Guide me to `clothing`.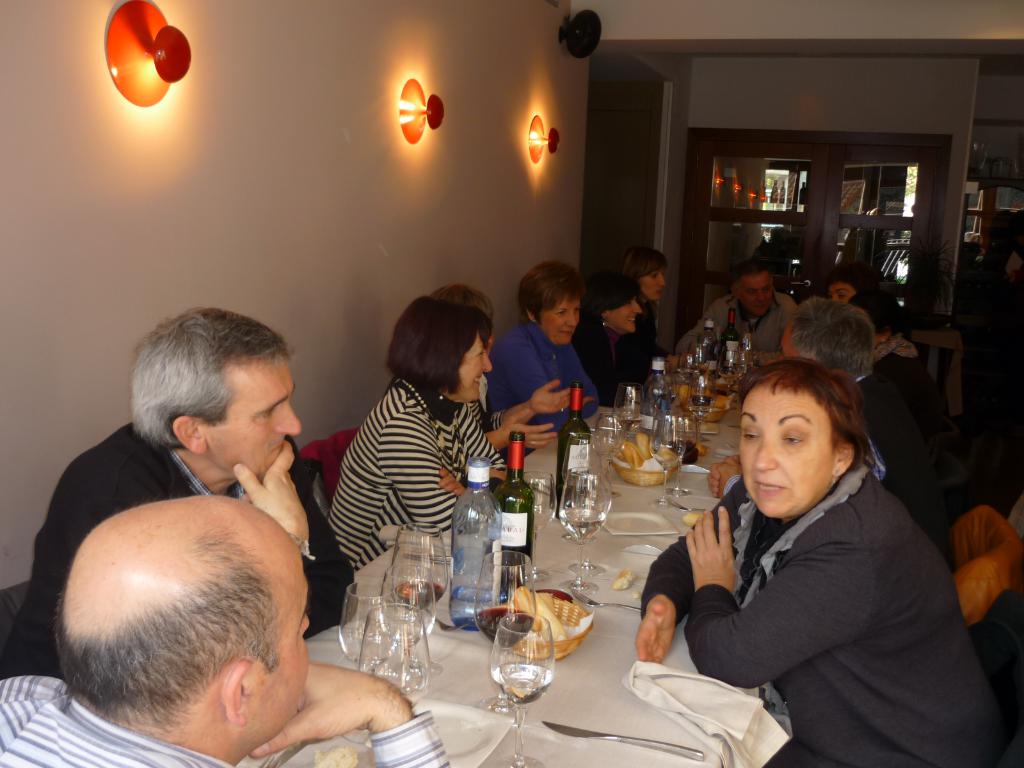
Guidance: {"left": 678, "top": 294, "right": 803, "bottom": 356}.
